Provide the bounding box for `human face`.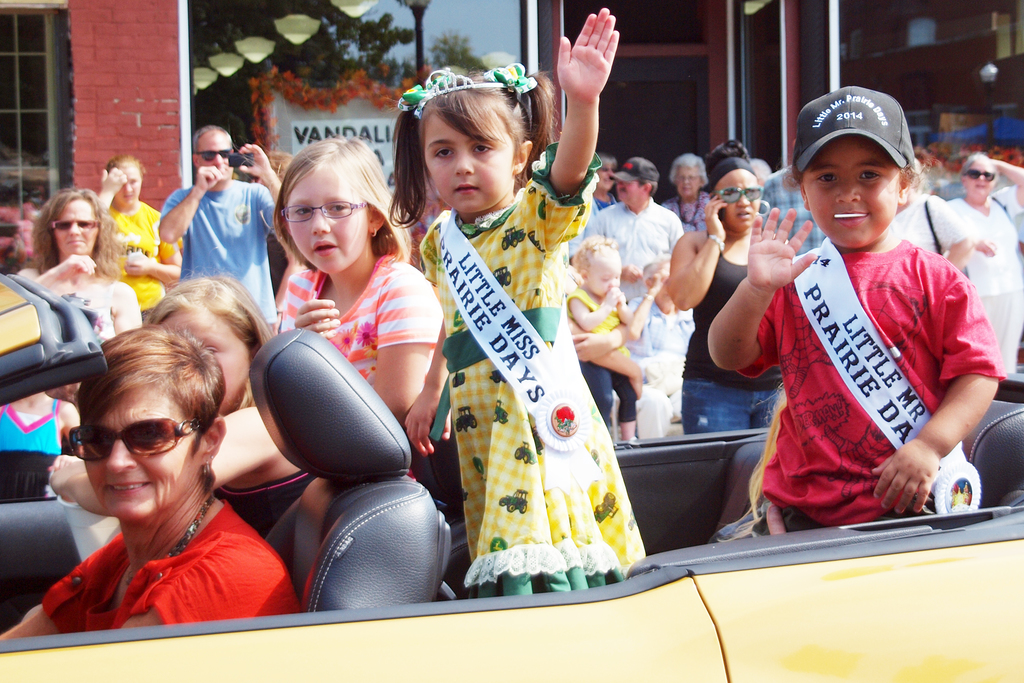
box(593, 160, 620, 194).
